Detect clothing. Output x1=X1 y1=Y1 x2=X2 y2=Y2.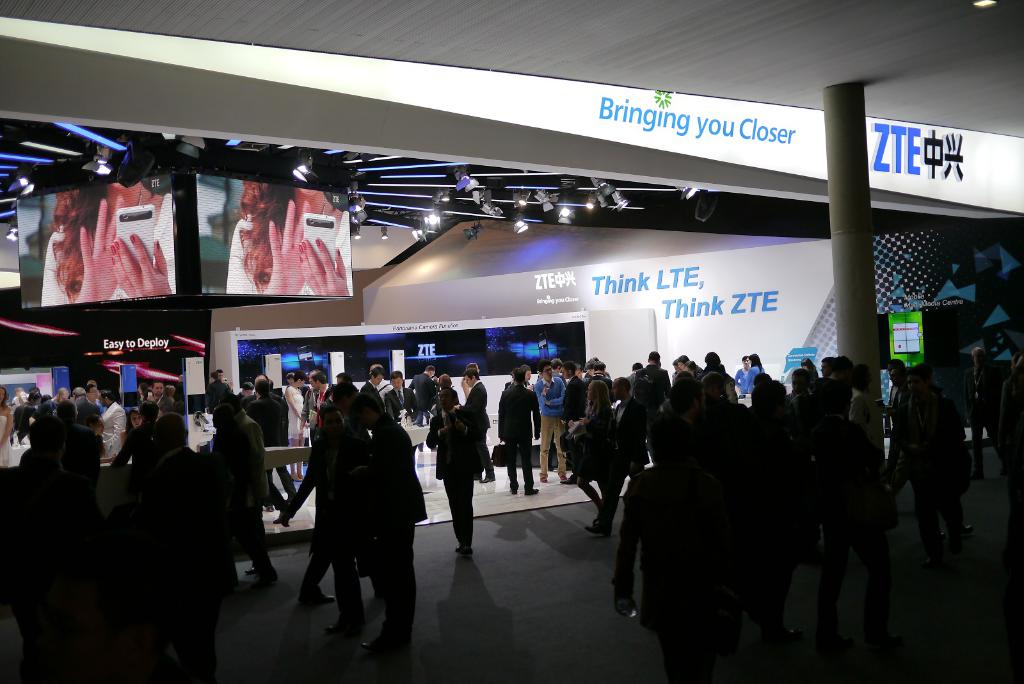
x1=387 y1=382 x2=421 y2=427.
